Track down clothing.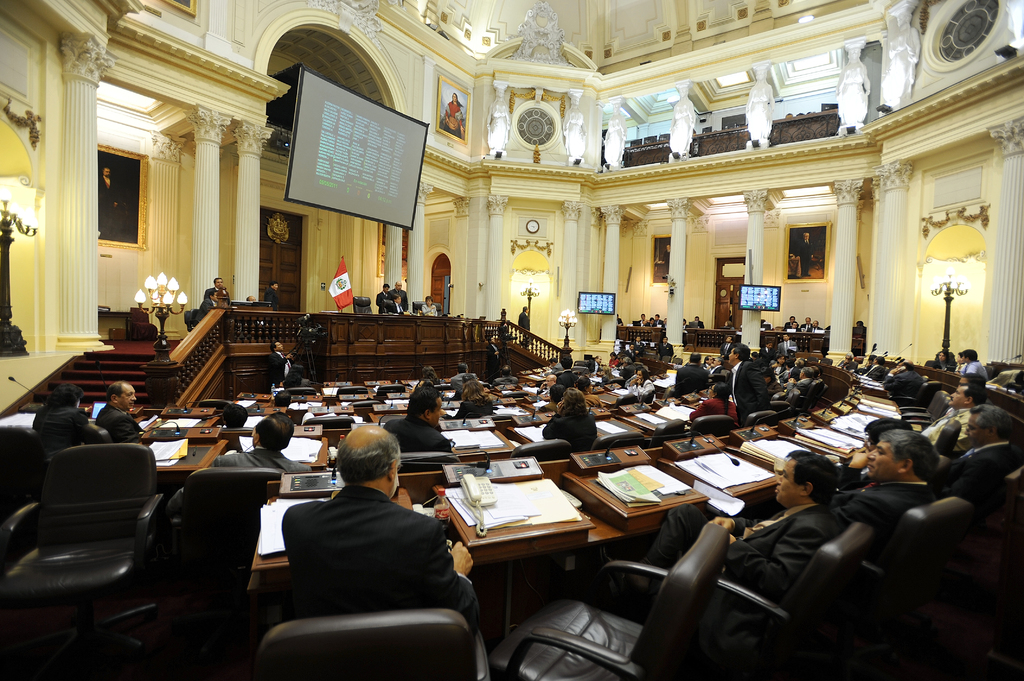
Tracked to [481,339,507,377].
